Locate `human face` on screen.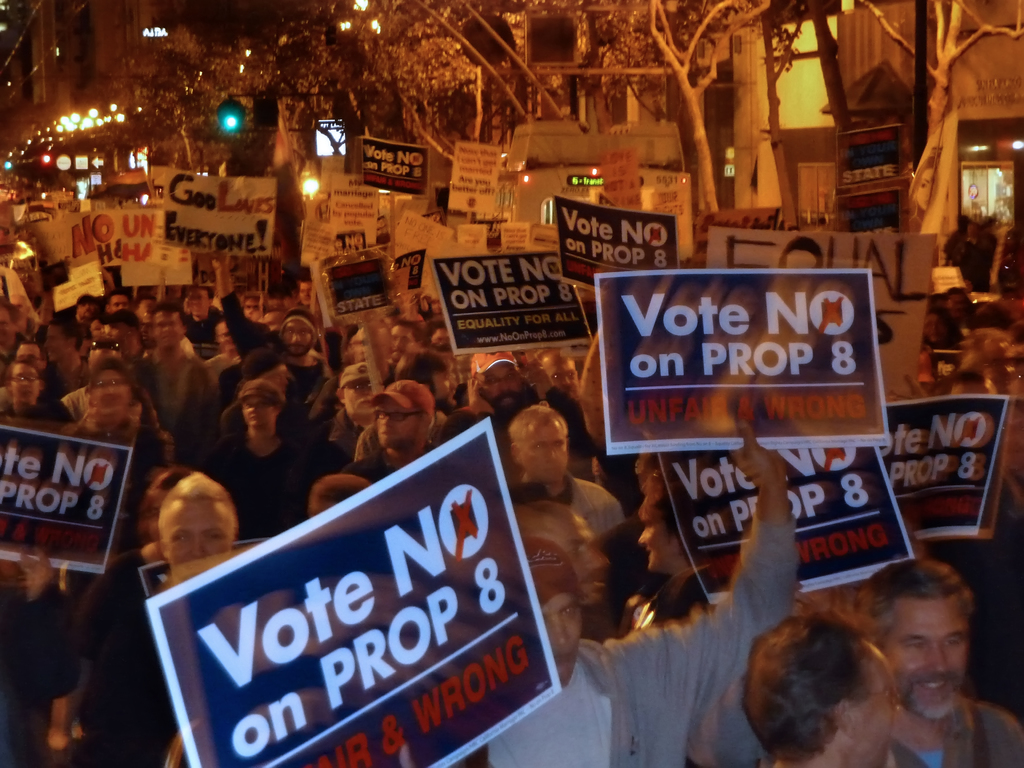
On screen at pyautogui.locateOnScreen(880, 596, 972, 717).
